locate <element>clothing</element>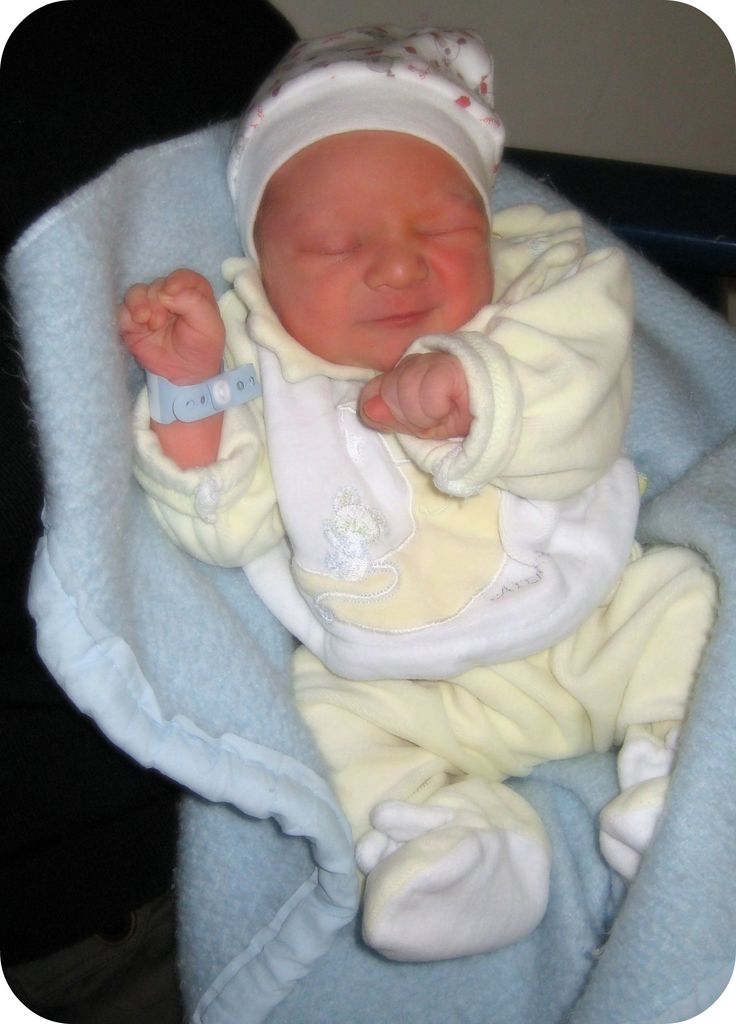
136 198 714 960
